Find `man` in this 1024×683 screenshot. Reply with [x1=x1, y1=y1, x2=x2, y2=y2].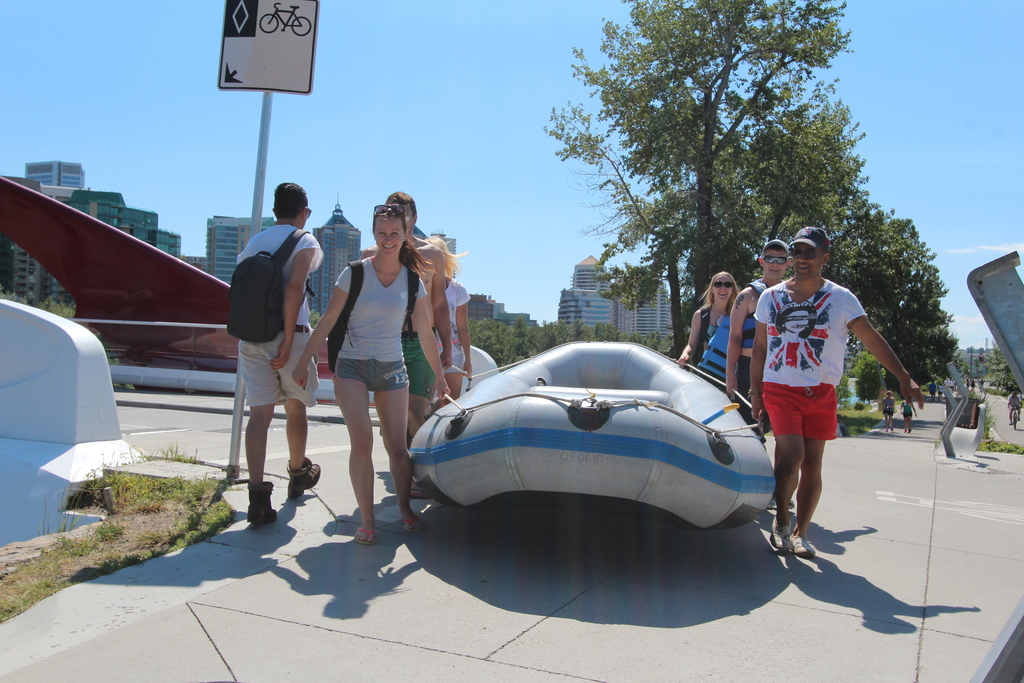
[x1=751, y1=228, x2=927, y2=557].
